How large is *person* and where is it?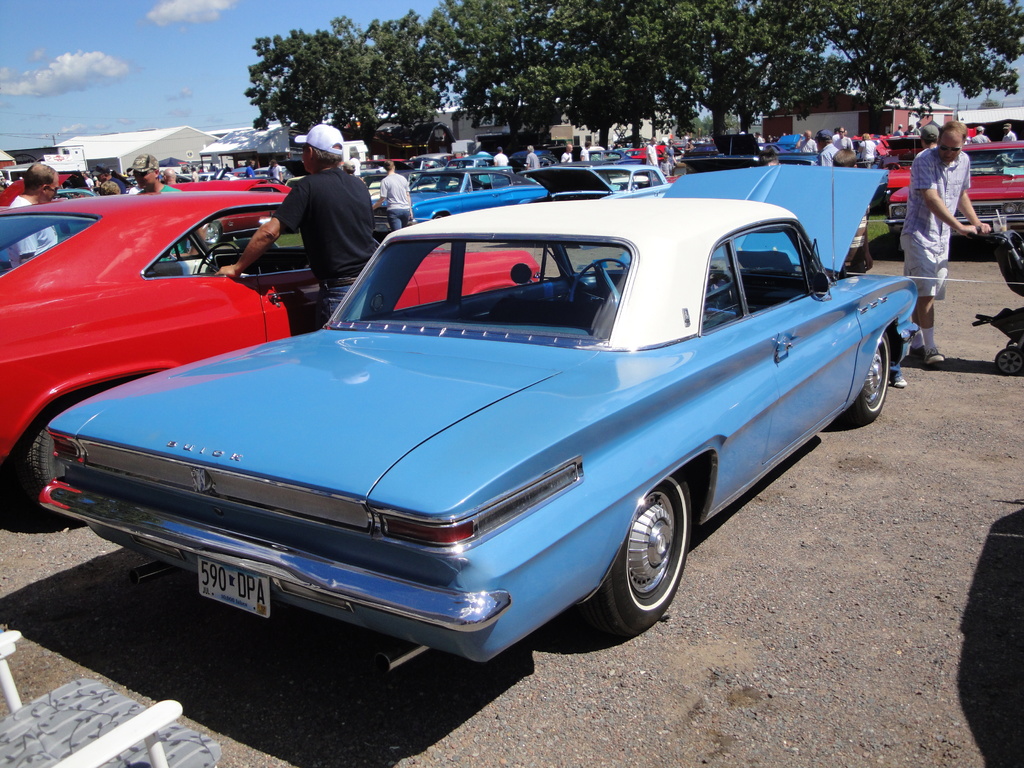
Bounding box: [642, 136, 663, 167].
